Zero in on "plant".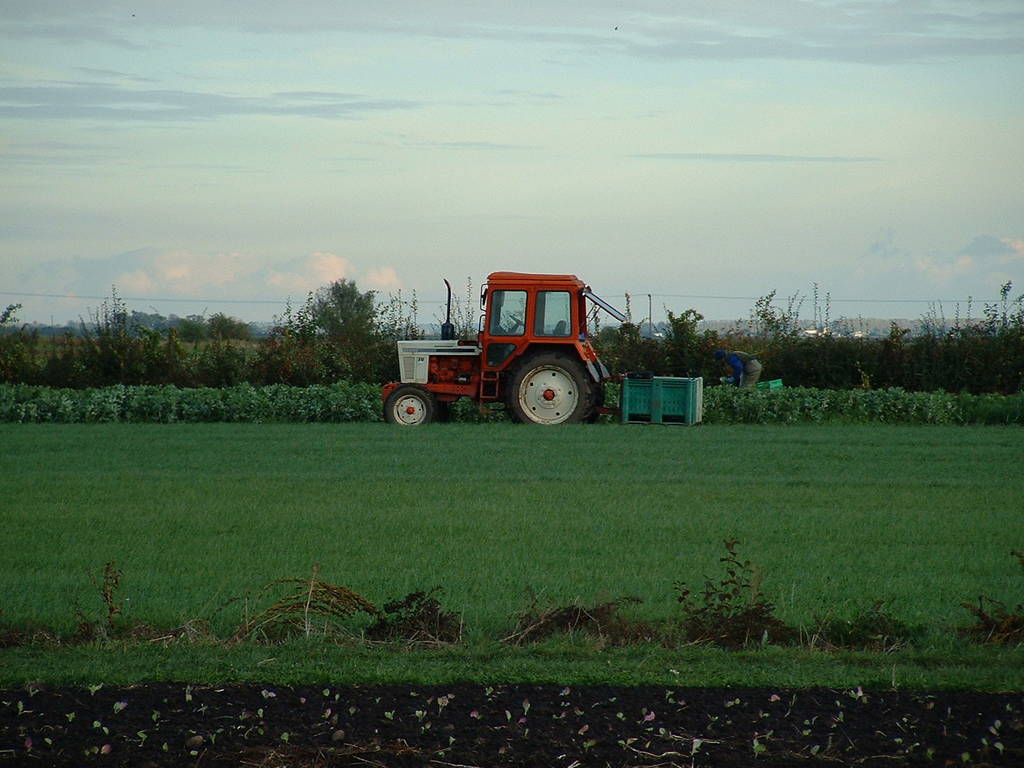
Zeroed in: 861,697,865,703.
